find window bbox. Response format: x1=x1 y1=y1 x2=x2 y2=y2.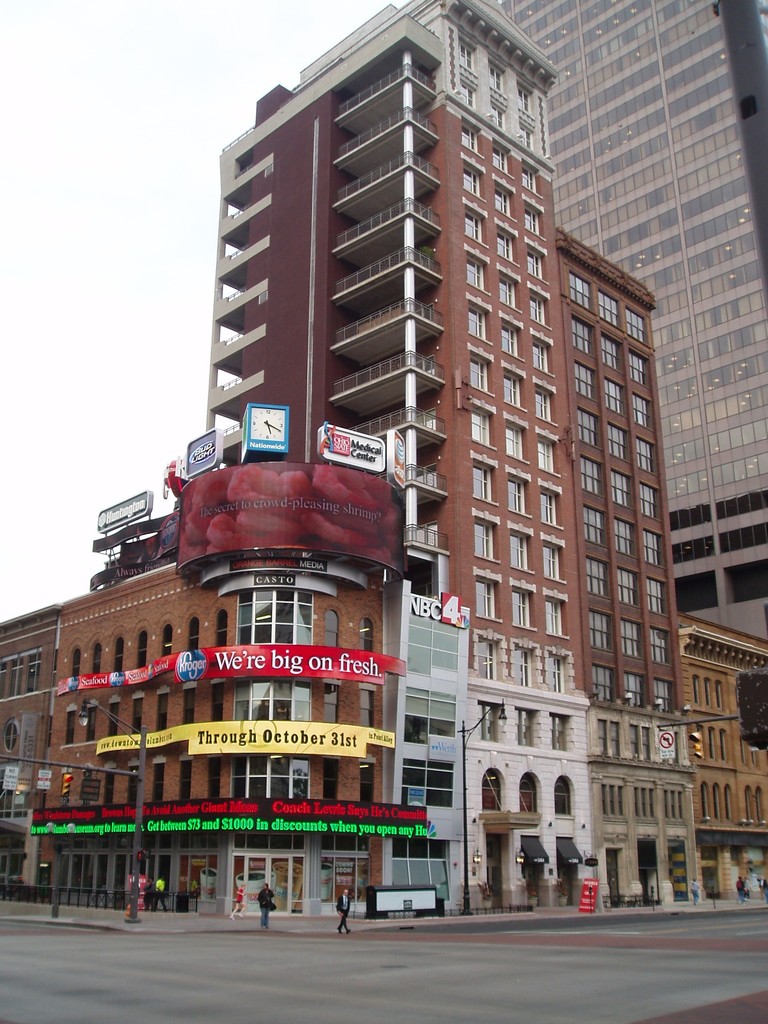
x1=637 y1=787 x2=646 y2=819.
